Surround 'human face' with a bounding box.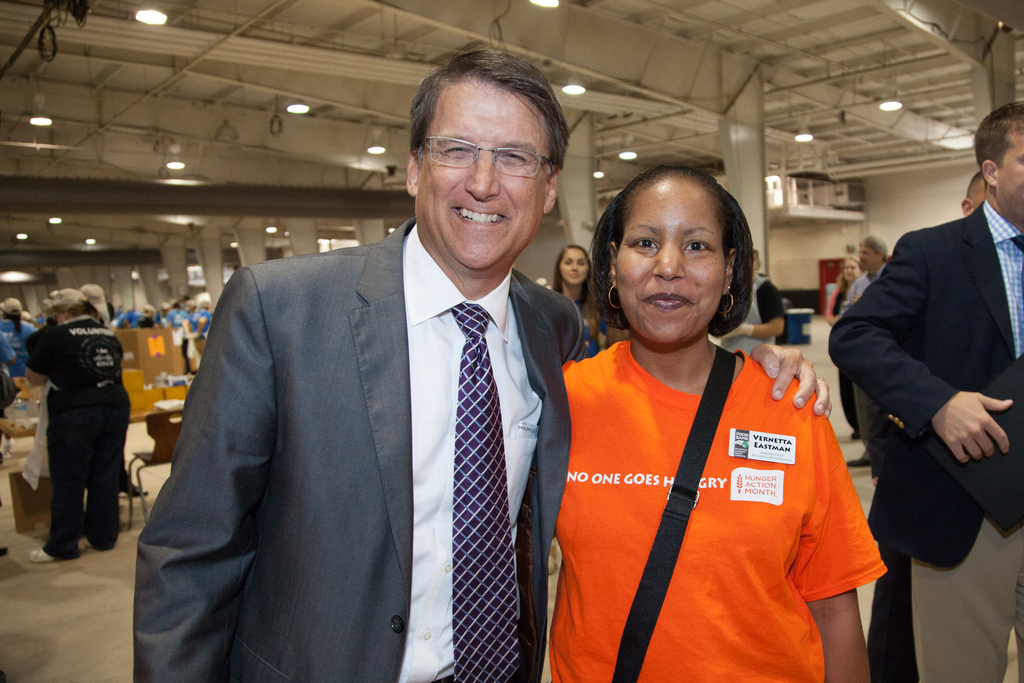
bbox=[561, 247, 587, 284].
